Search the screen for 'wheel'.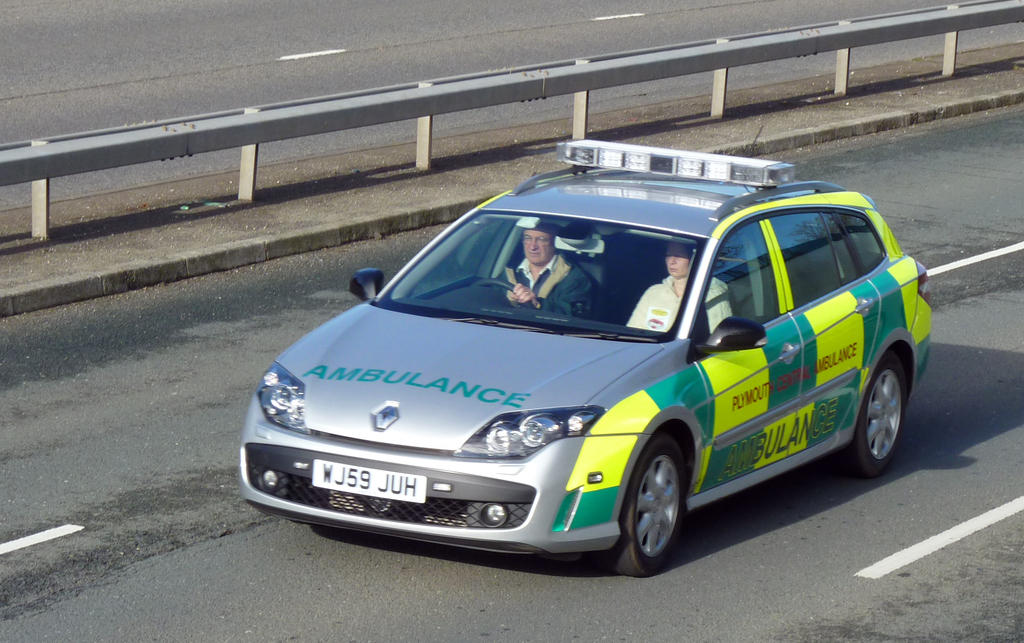
Found at pyautogui.locateOnScreen(829, 347, 908, 478).
